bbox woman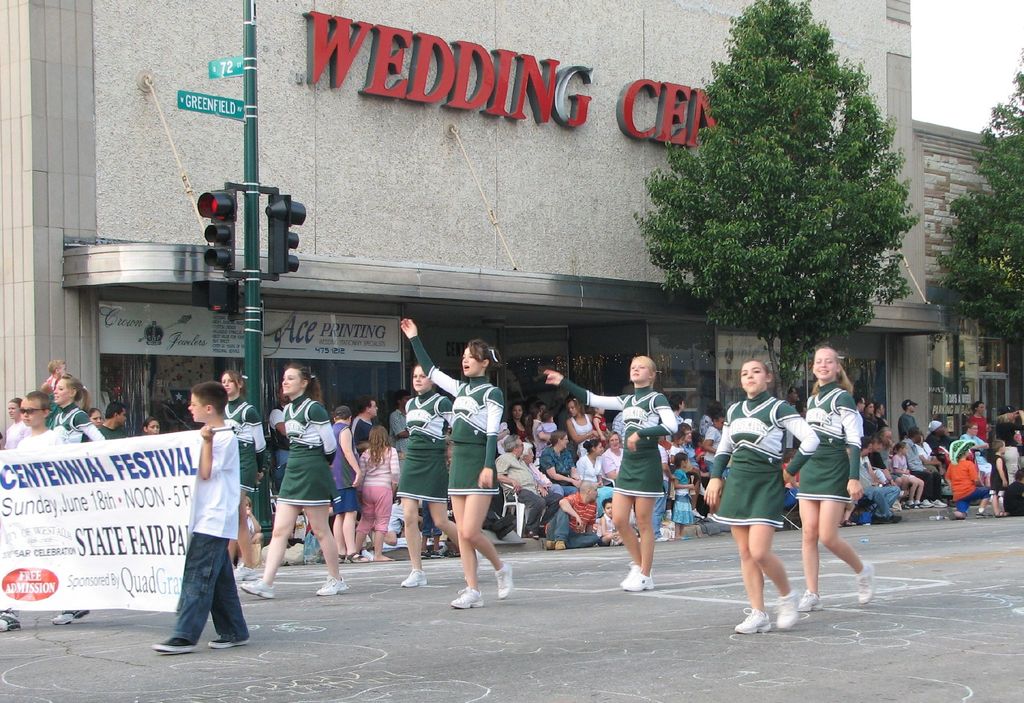
detection(1, 396, 28, 451)
